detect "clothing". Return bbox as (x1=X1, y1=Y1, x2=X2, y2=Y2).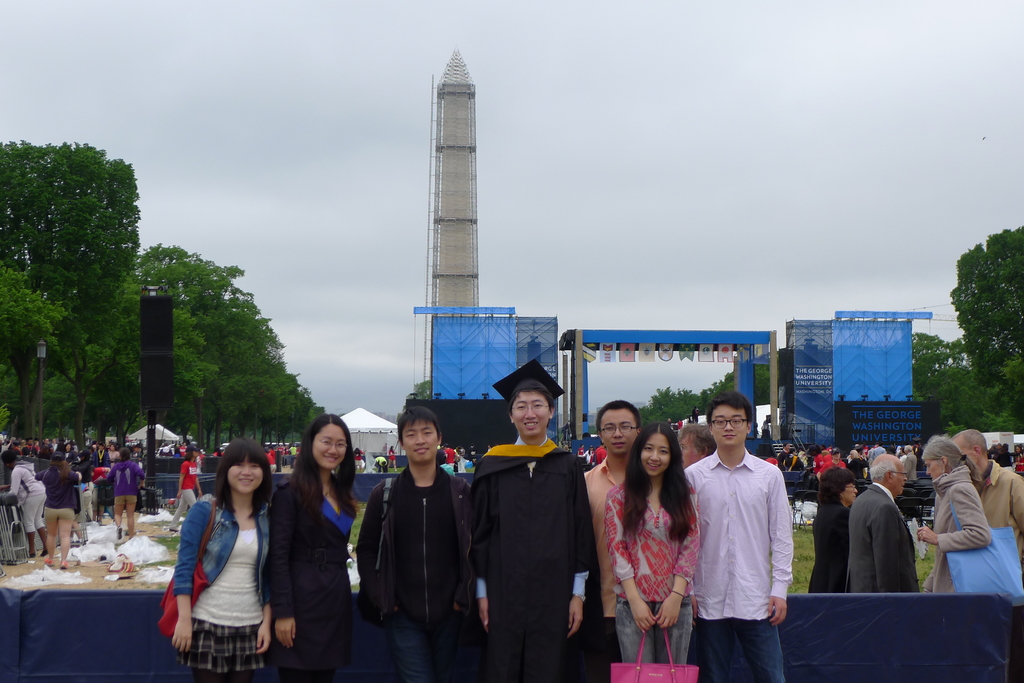
(x1=844, y1=485, x2=920, y2=593).
